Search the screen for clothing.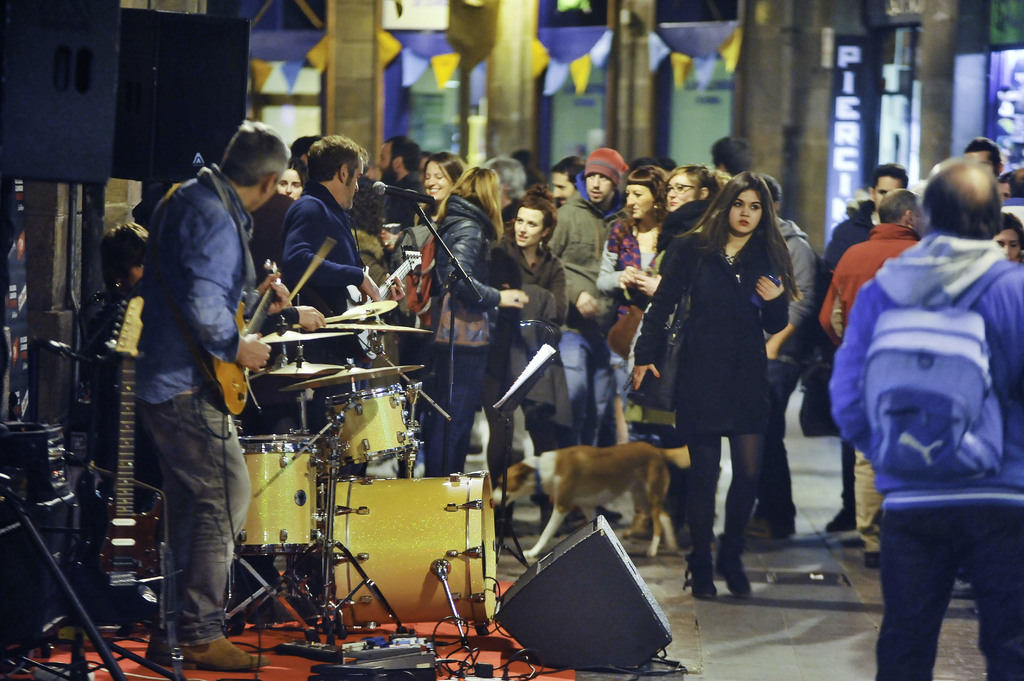
Found at <region>638, 195, 778, 567</region>.
